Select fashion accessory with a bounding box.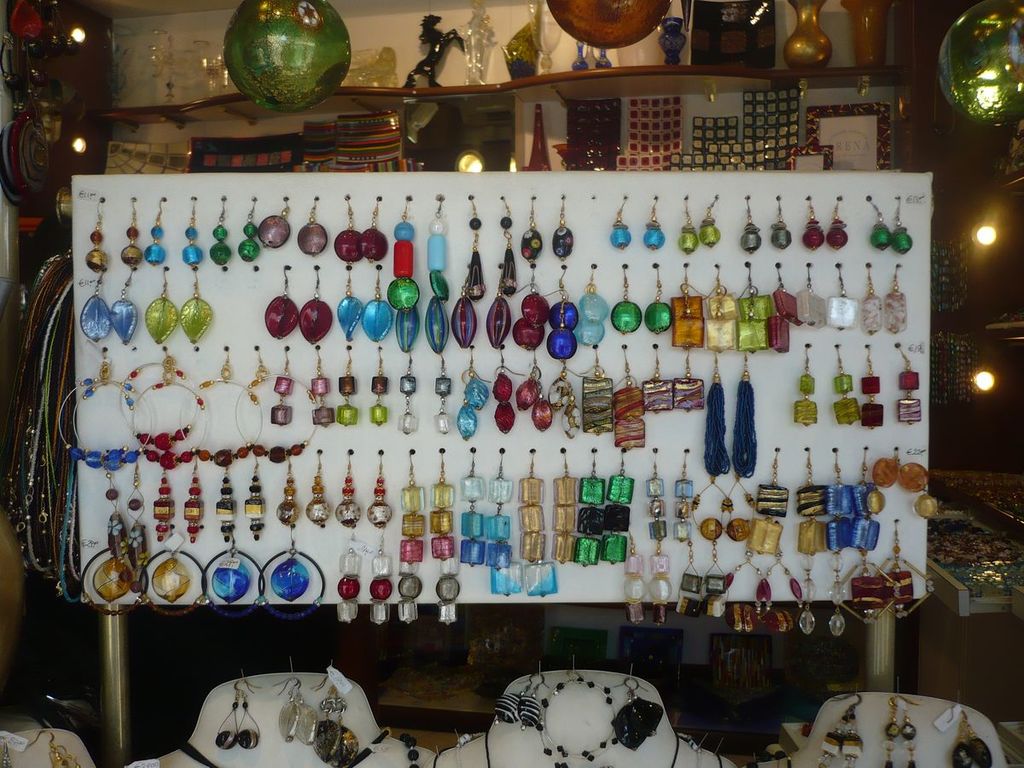
l=198, t=542, r=265, b=615.
